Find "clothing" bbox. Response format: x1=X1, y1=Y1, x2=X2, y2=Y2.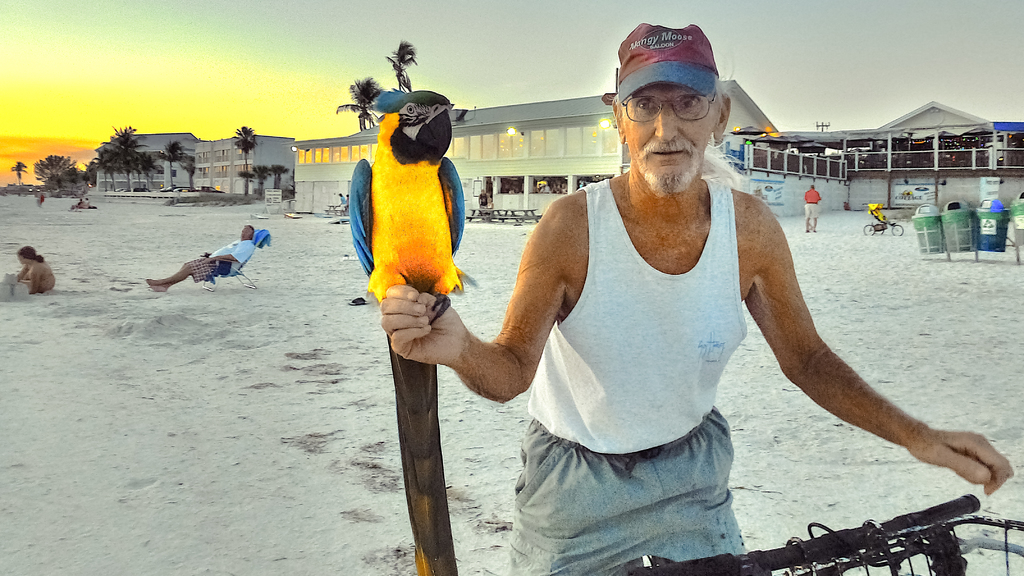
x1=800, y1=186, x2=822, y2=206.
